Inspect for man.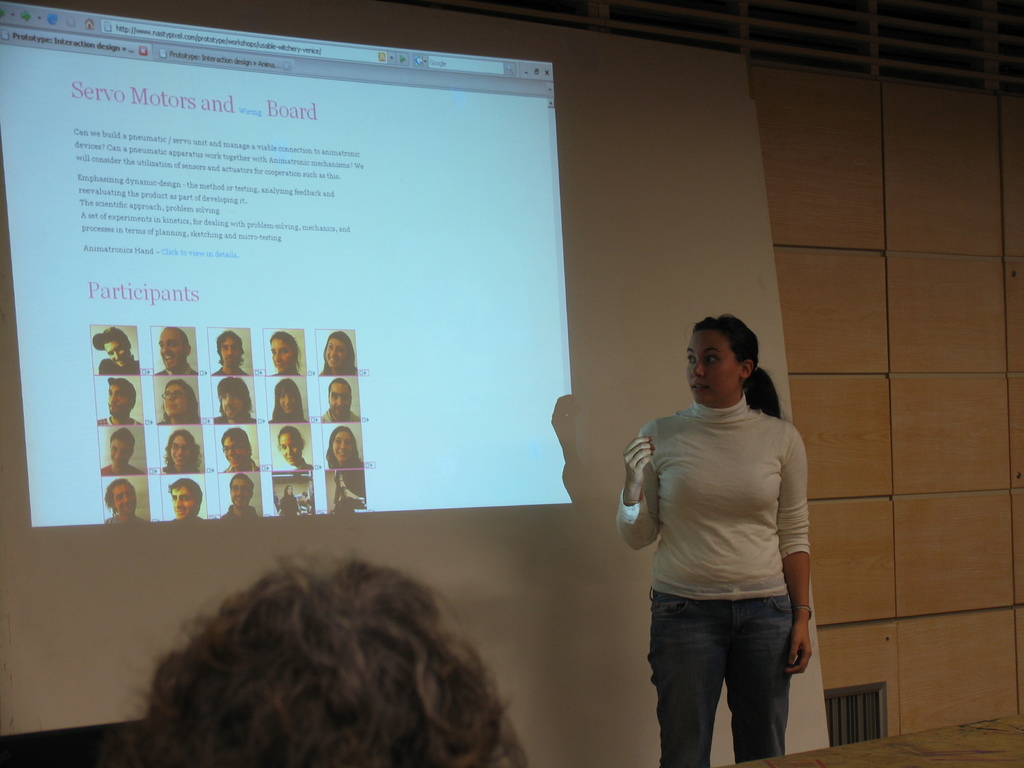
Inspection: (left=211, top=326, right=250, bottom=378).
